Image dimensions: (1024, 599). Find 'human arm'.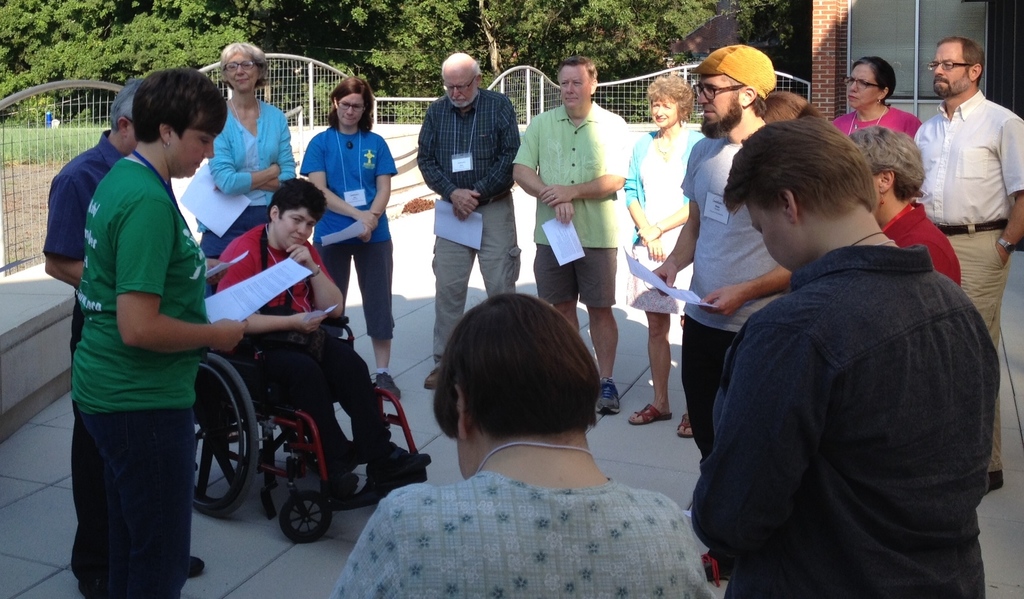
bbox=(504, 106, 572, 226).
